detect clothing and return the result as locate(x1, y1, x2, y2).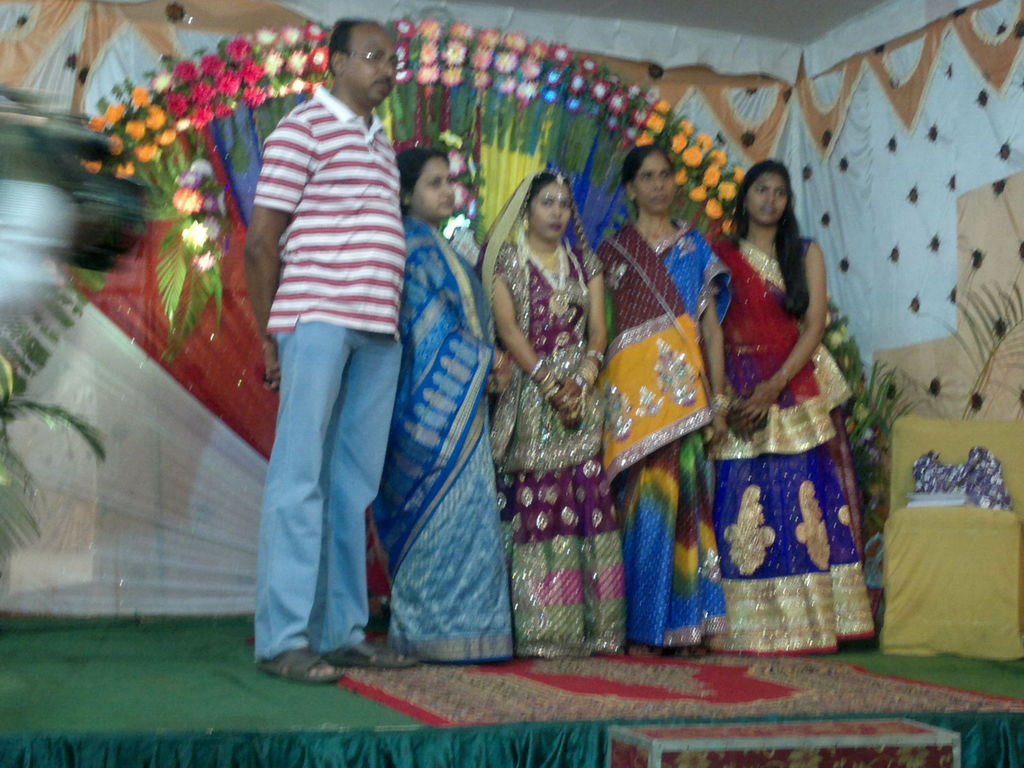
locate(467, 167, 628, 662).
